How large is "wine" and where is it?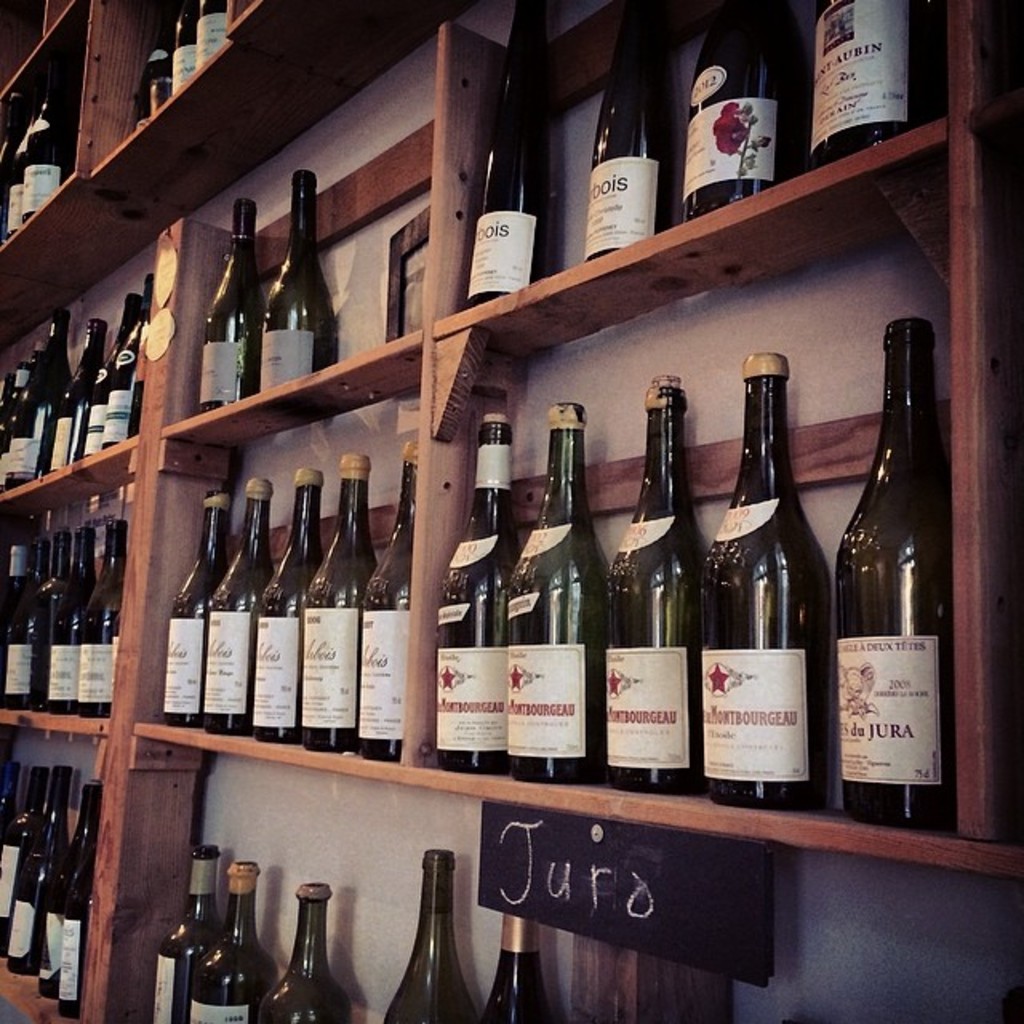
Bounding box: rect(174, 0, 195, 90).
